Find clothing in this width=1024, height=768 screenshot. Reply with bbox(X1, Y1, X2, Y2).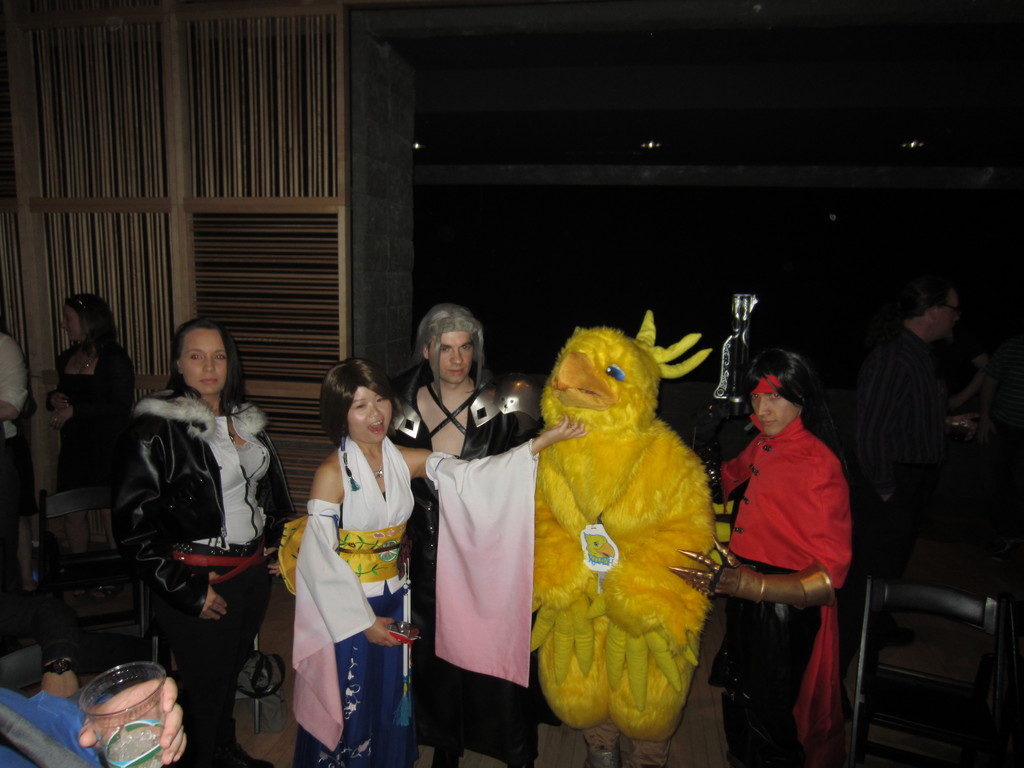
bbox(293, 431, 525, 755).
